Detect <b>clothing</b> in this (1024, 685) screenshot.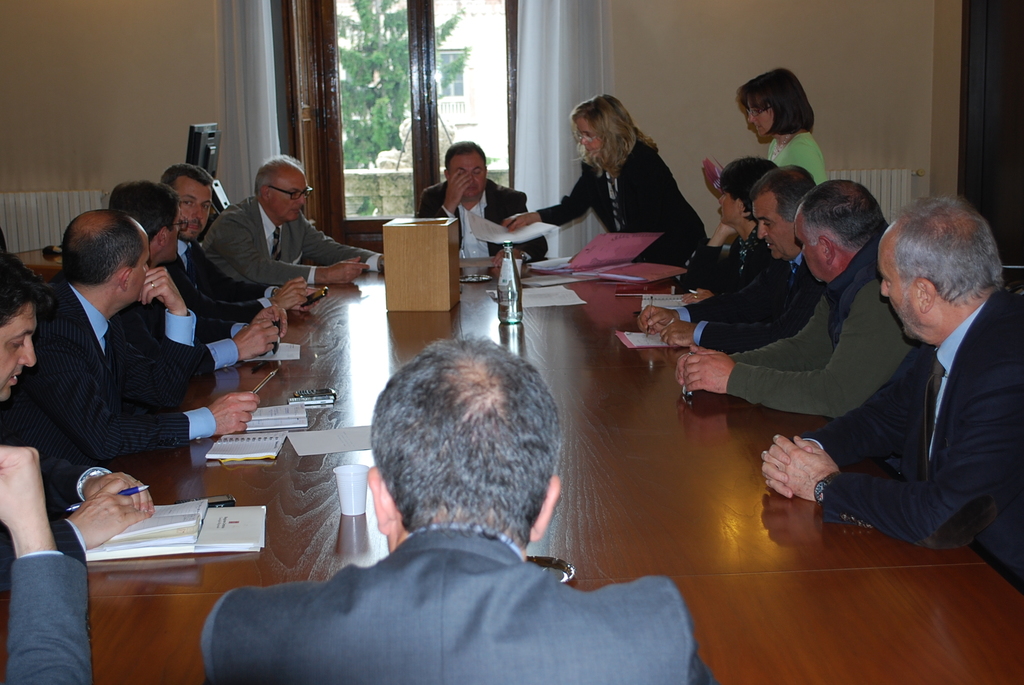
Detection: rect(538, 139, 707, 266).
